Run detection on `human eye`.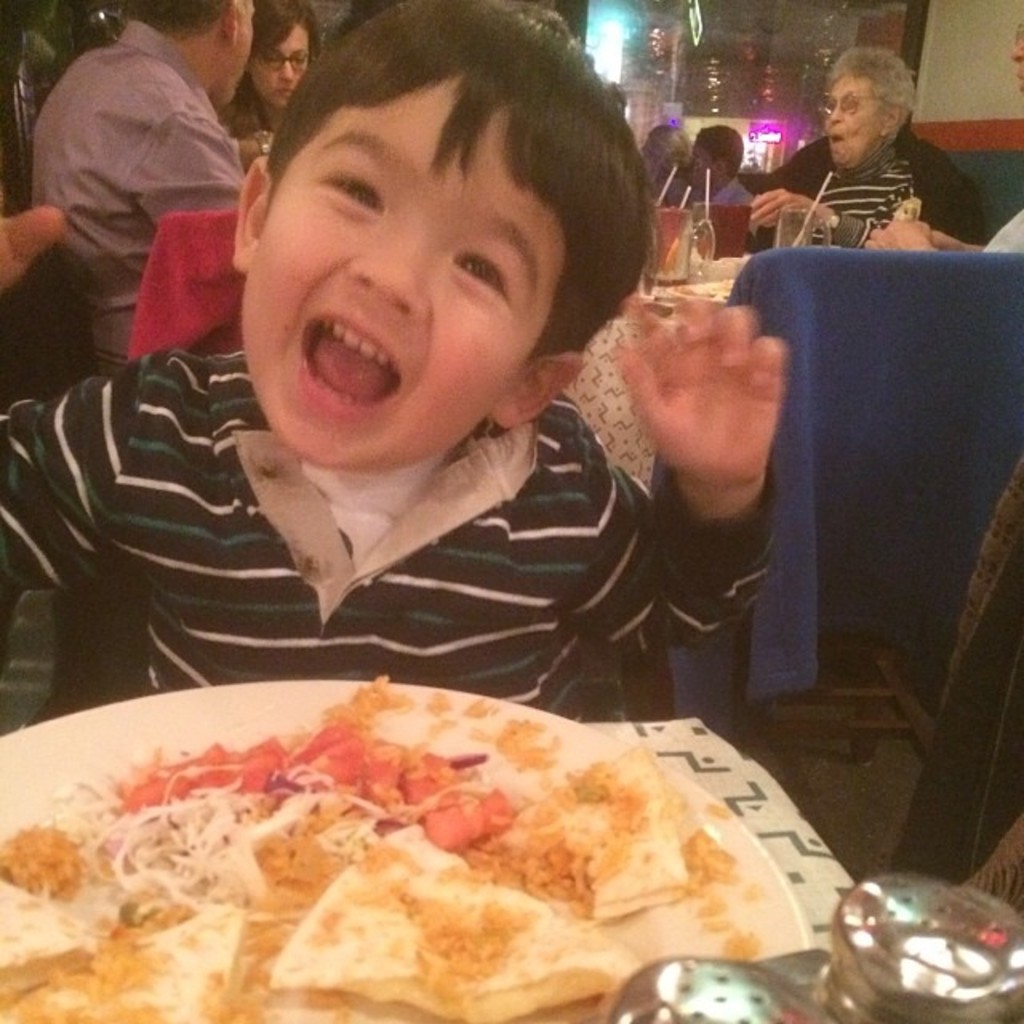
Result: left=314, top=170, right=384, bottom=208.
